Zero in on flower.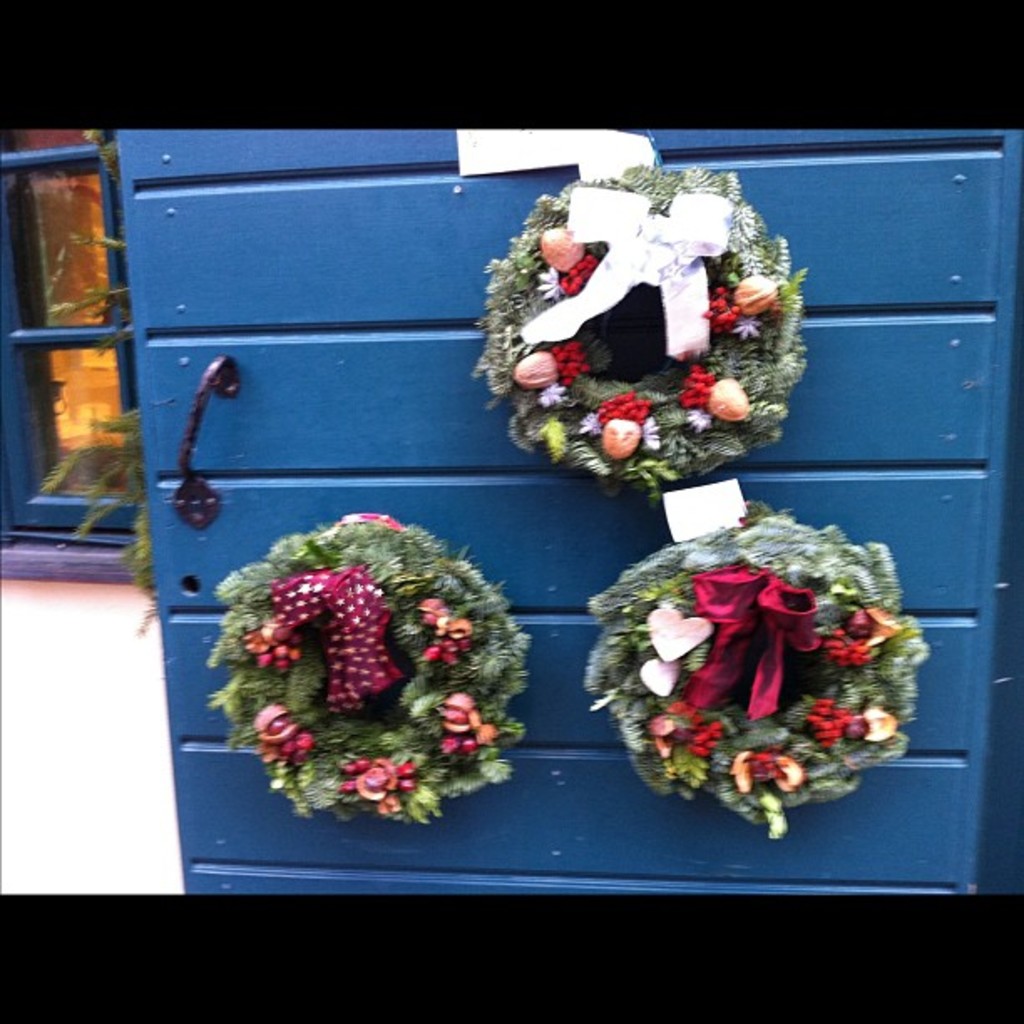
Zeroed in: [537,268,559,296].
